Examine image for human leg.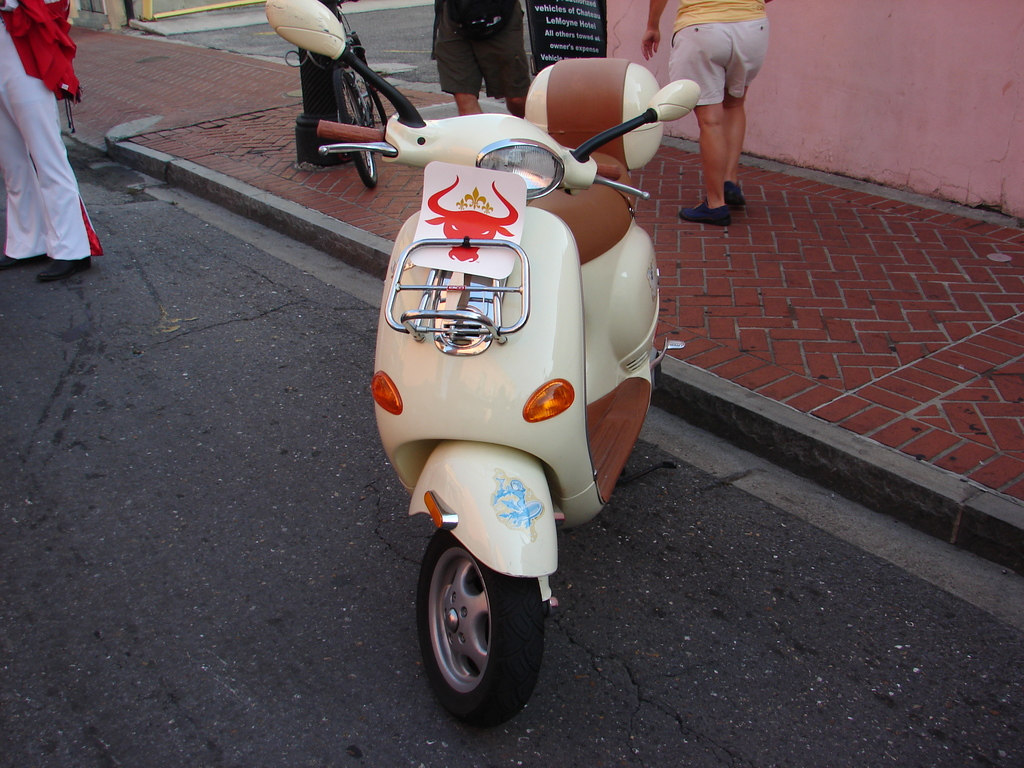
Examination result: {"left": 0, "top": 24, "right": 91, "bottom": 273}.
